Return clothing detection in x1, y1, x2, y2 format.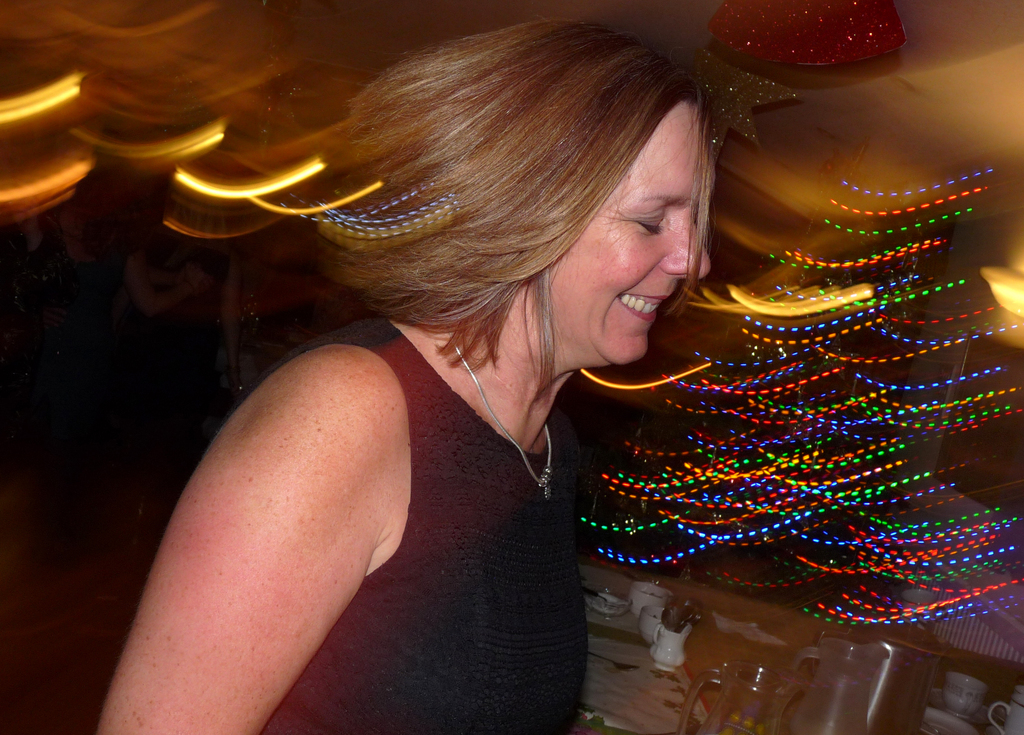
300, 285, 658, 710.
